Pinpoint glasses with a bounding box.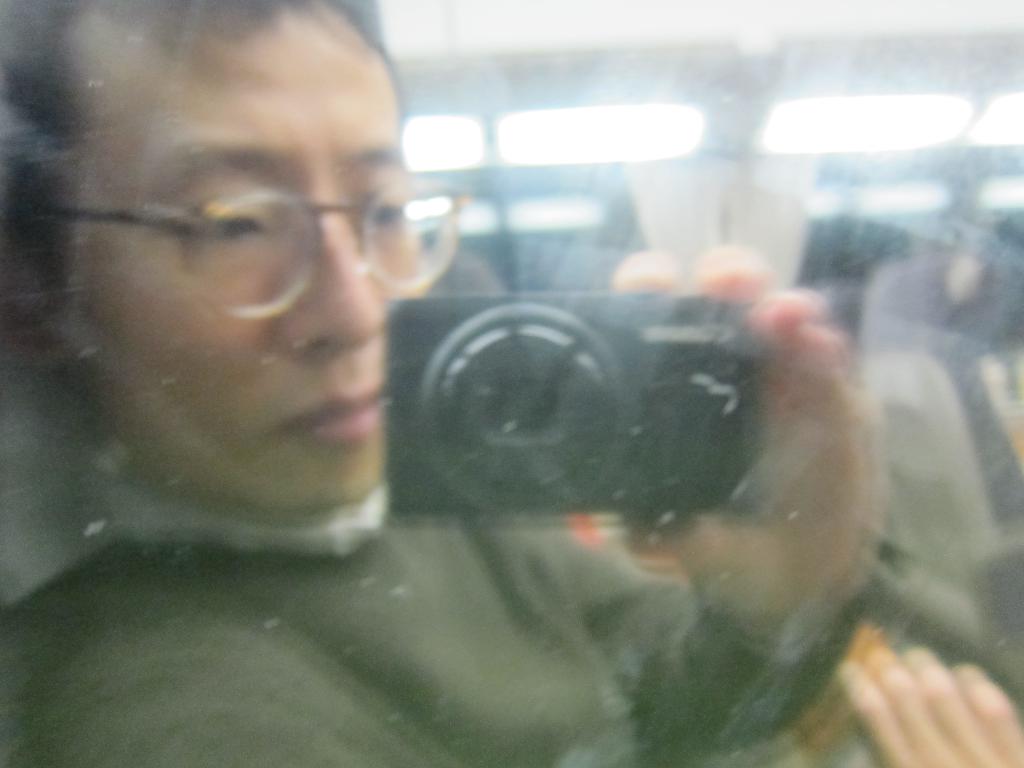
[left=40, top=151, right=433, bottom=280].
